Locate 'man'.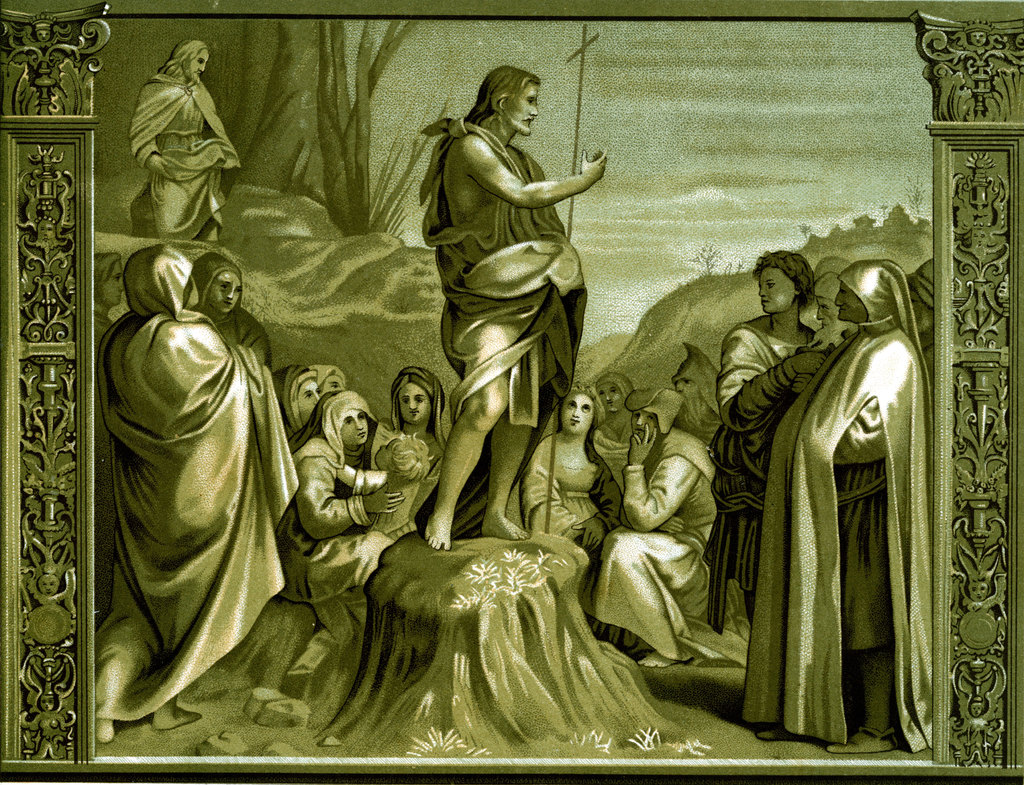
Bounding box: rect(386, 56, 610, 559).
